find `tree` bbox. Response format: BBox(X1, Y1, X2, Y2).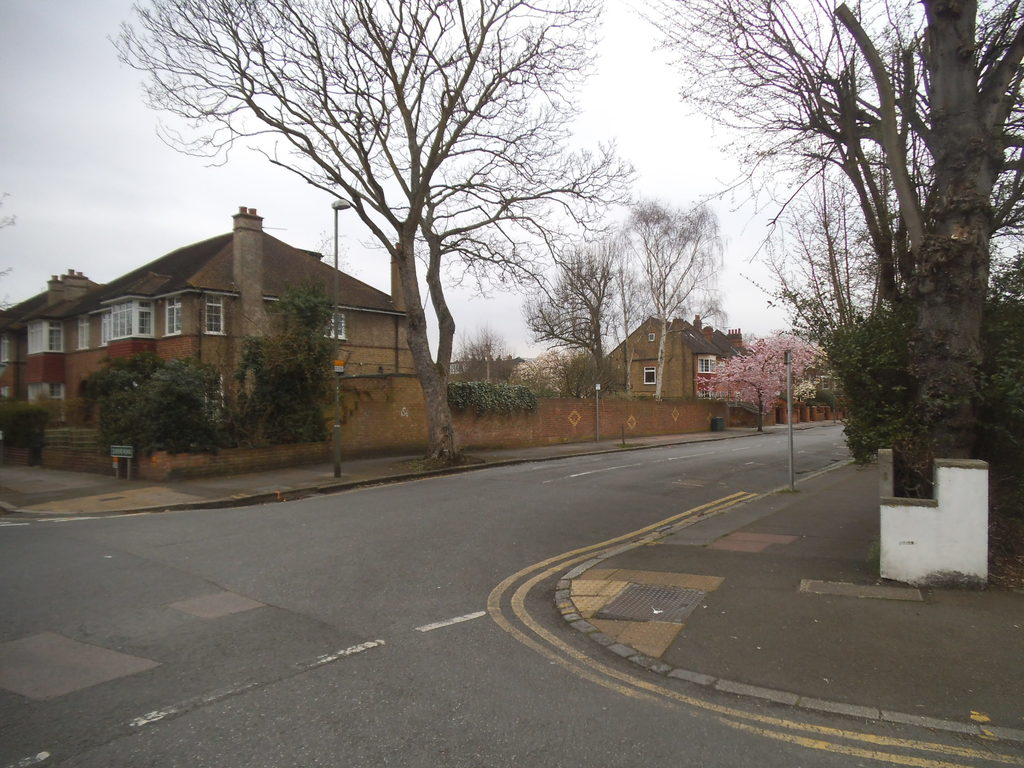
BBox(228, 271, 340, 444).
